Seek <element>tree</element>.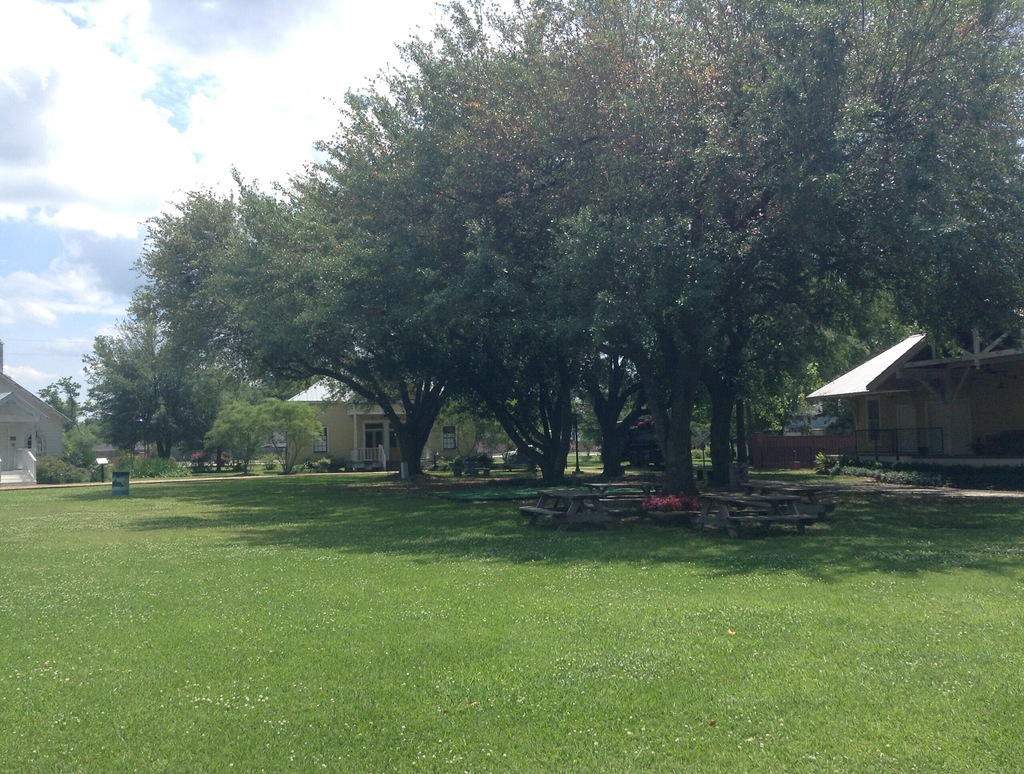
{"left": 36, "top": 371, "right": 90, "bottom": 436}.
